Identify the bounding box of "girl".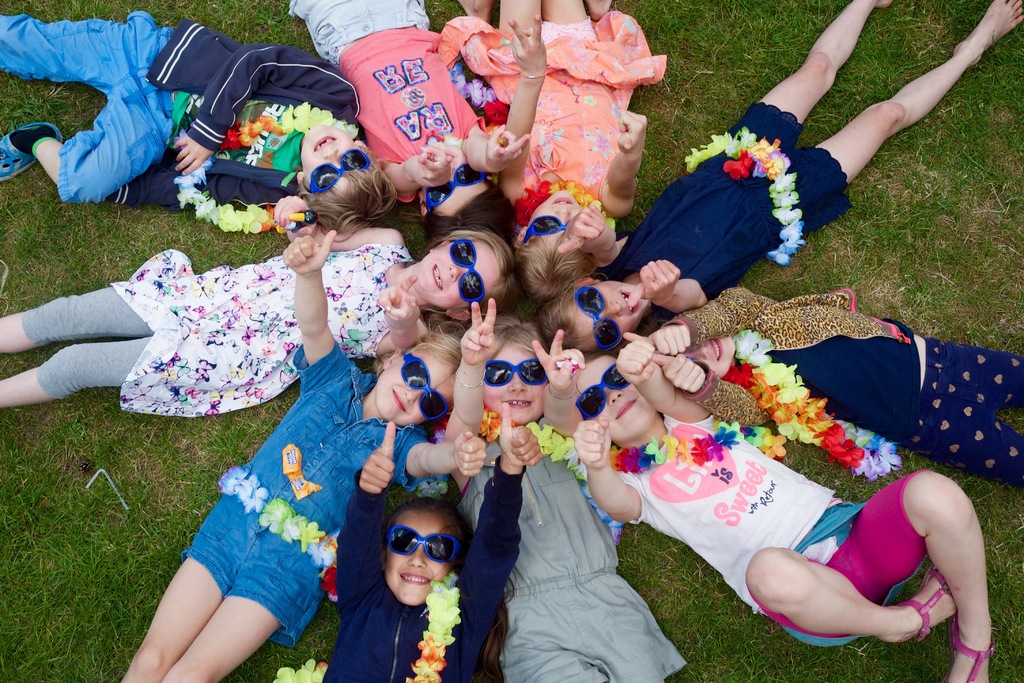
0 190 515 407.
